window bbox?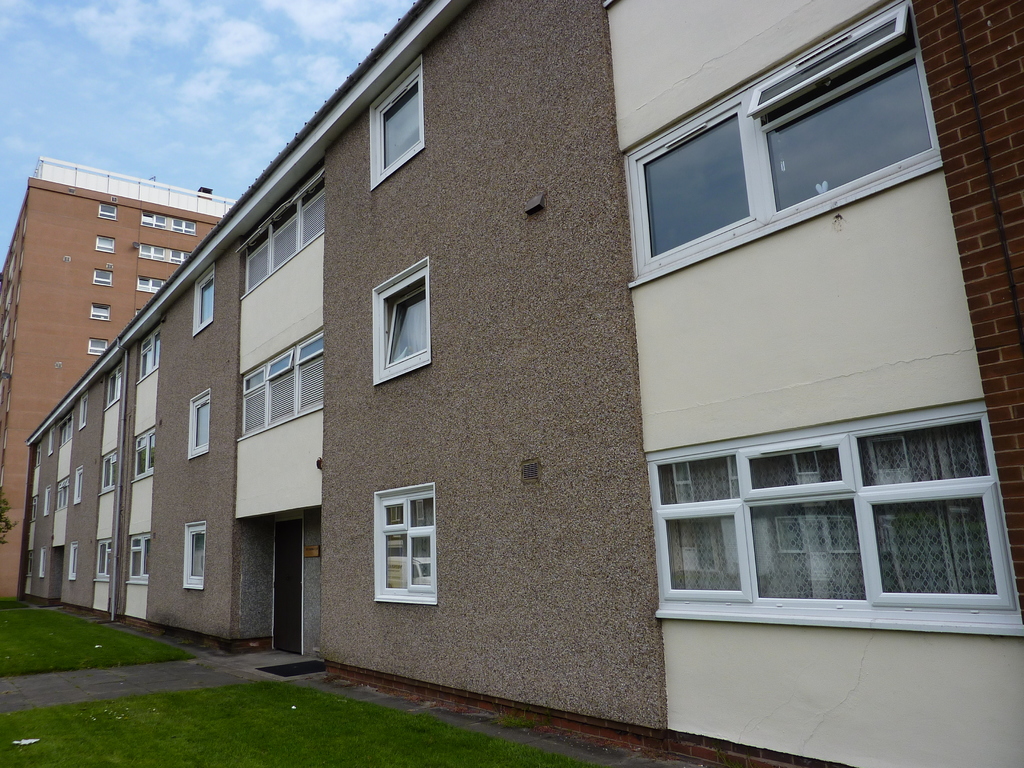
195, 275, 212, 325
